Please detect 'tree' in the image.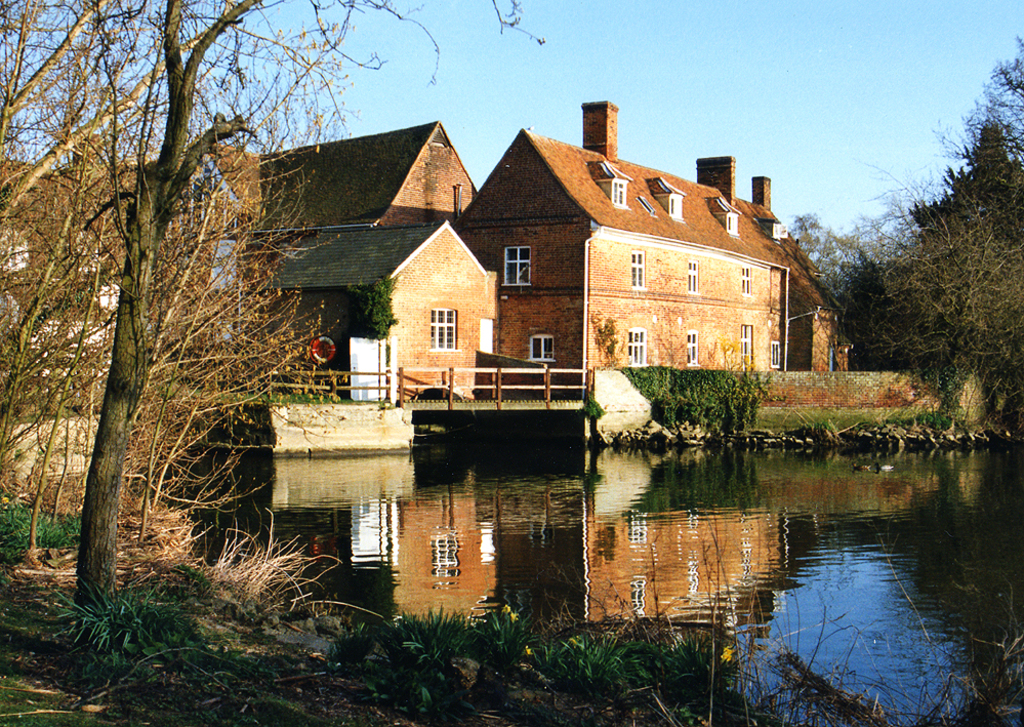
x1=938, y1=35, x2=1023, y2=162.
